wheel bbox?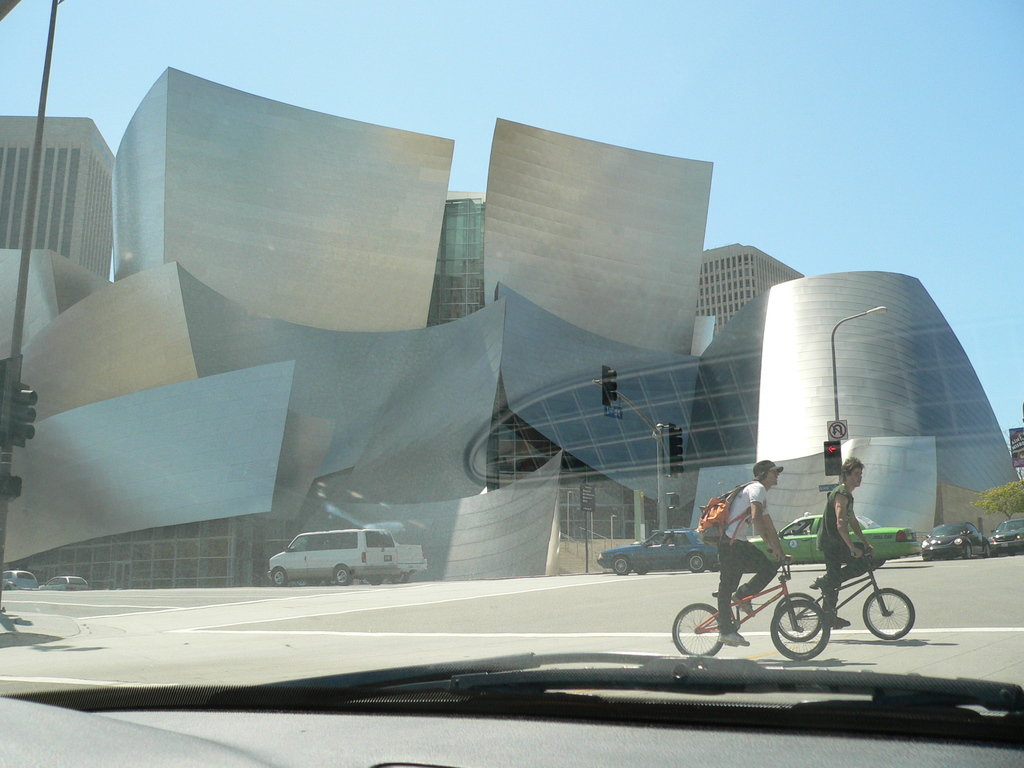
left=986, top=543, right=993, bottom=559
